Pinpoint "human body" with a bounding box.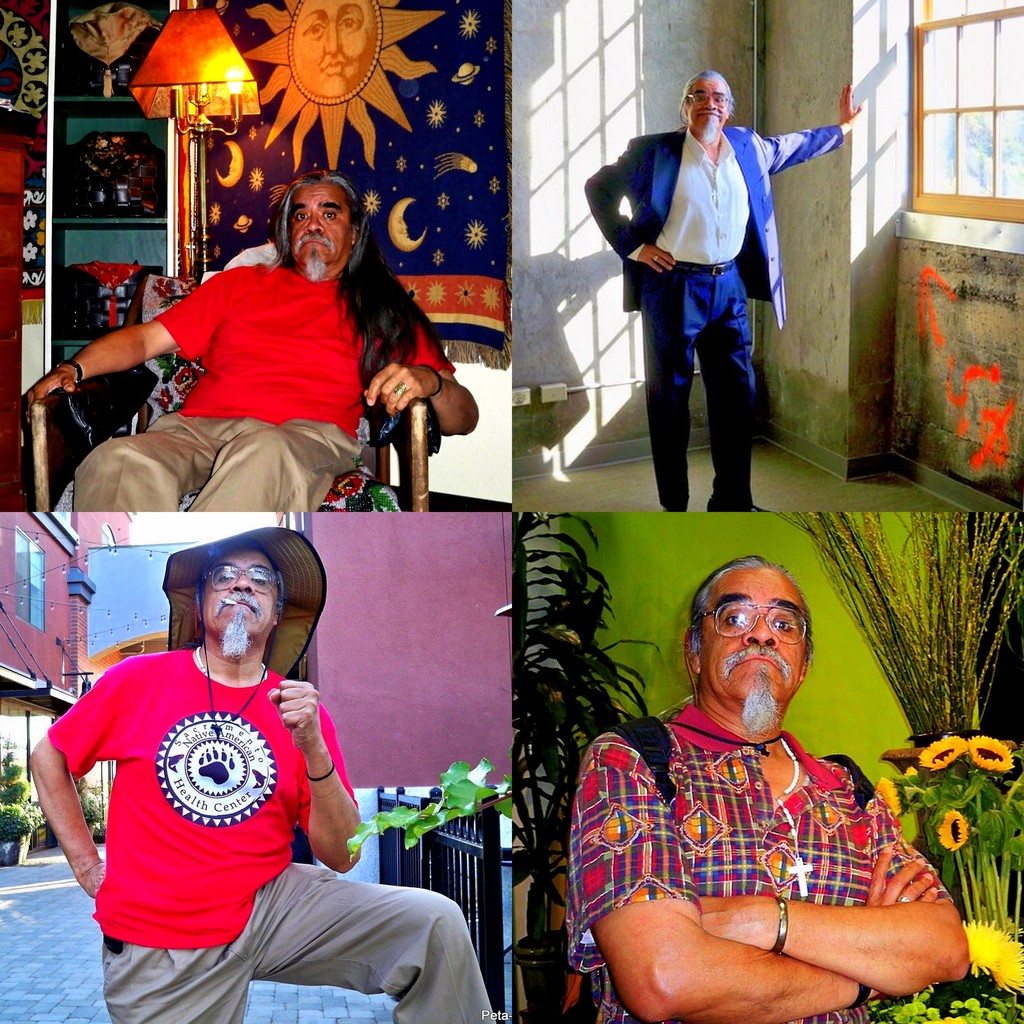
{"x1": 586, "y1": 70, "x2": 863, "y2": 517}.
